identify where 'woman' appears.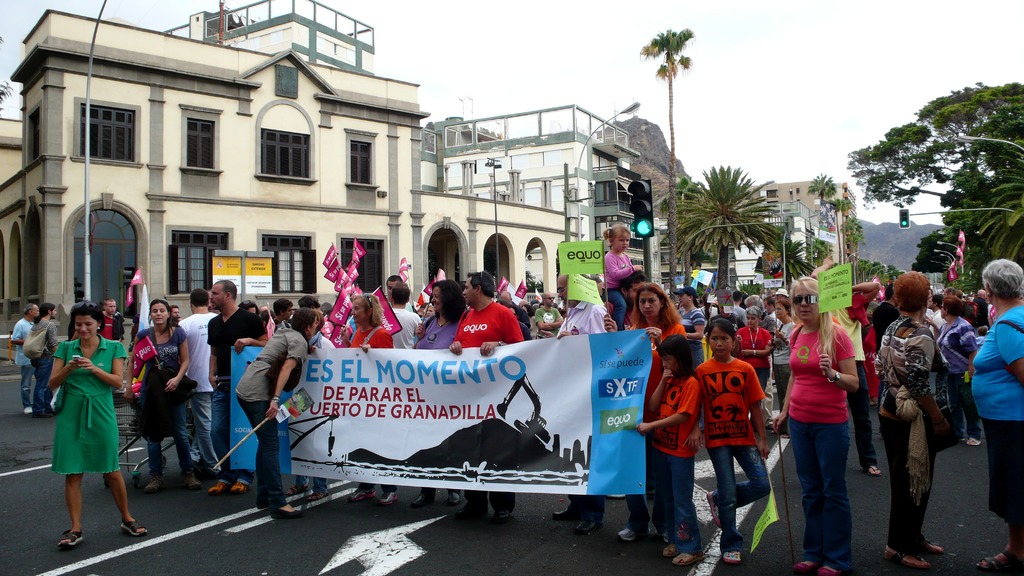
Appears at l=934, t=300, r=977, b=445.
